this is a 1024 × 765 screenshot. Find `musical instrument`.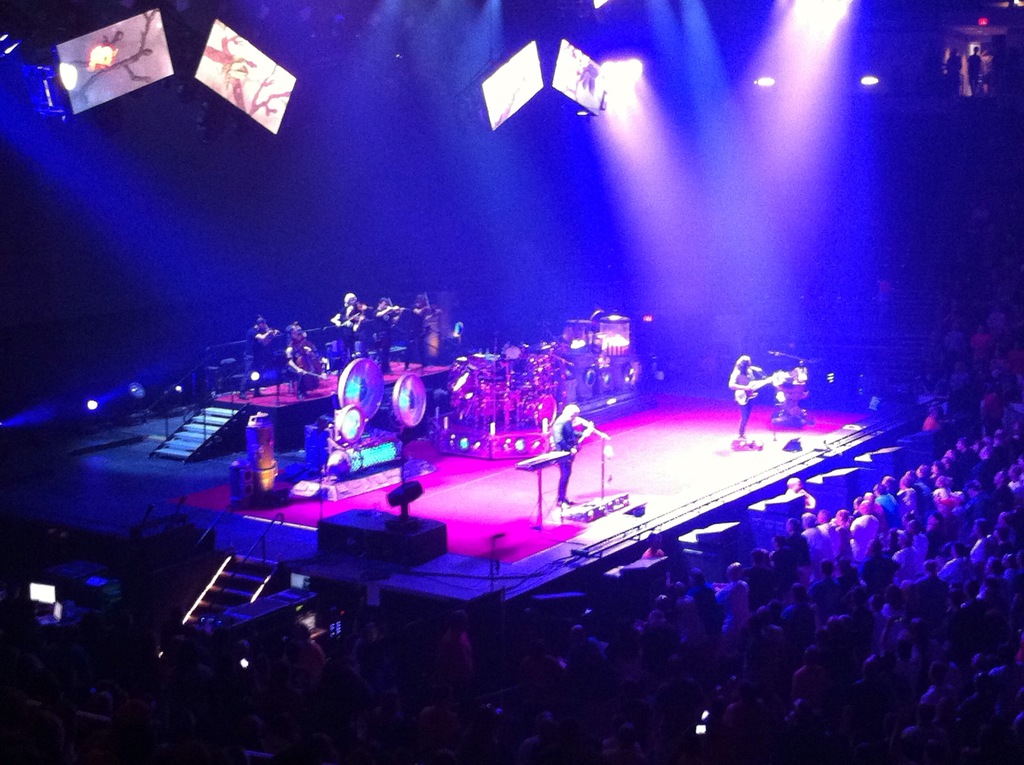
Bounding box: 375 297 405 321.
